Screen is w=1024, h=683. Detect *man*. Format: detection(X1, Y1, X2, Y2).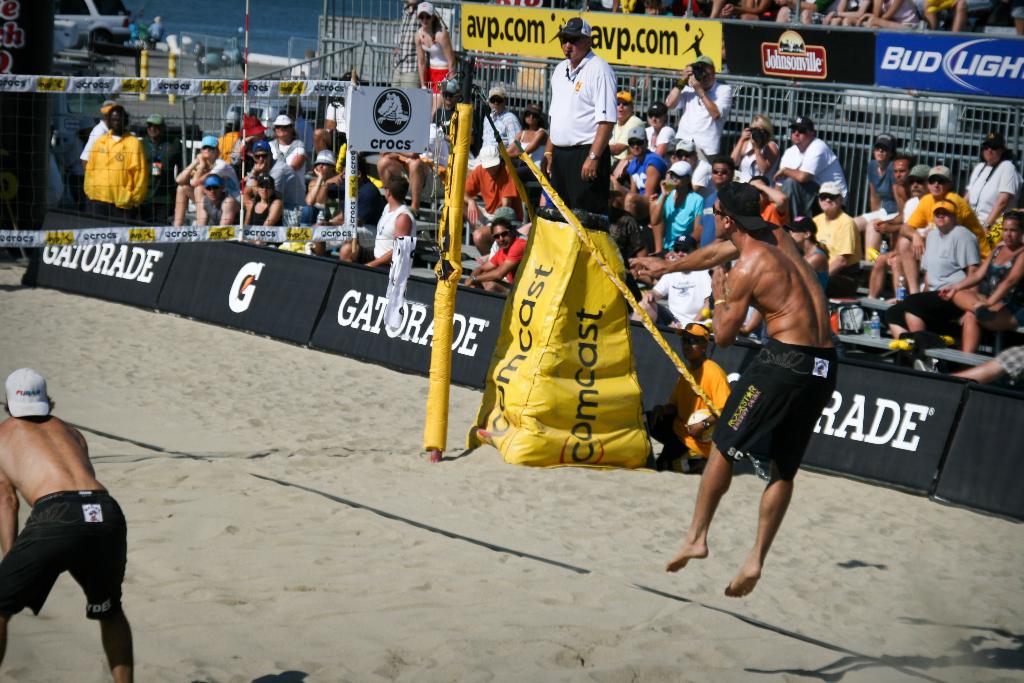
detection(633, 185, 835, 603).
